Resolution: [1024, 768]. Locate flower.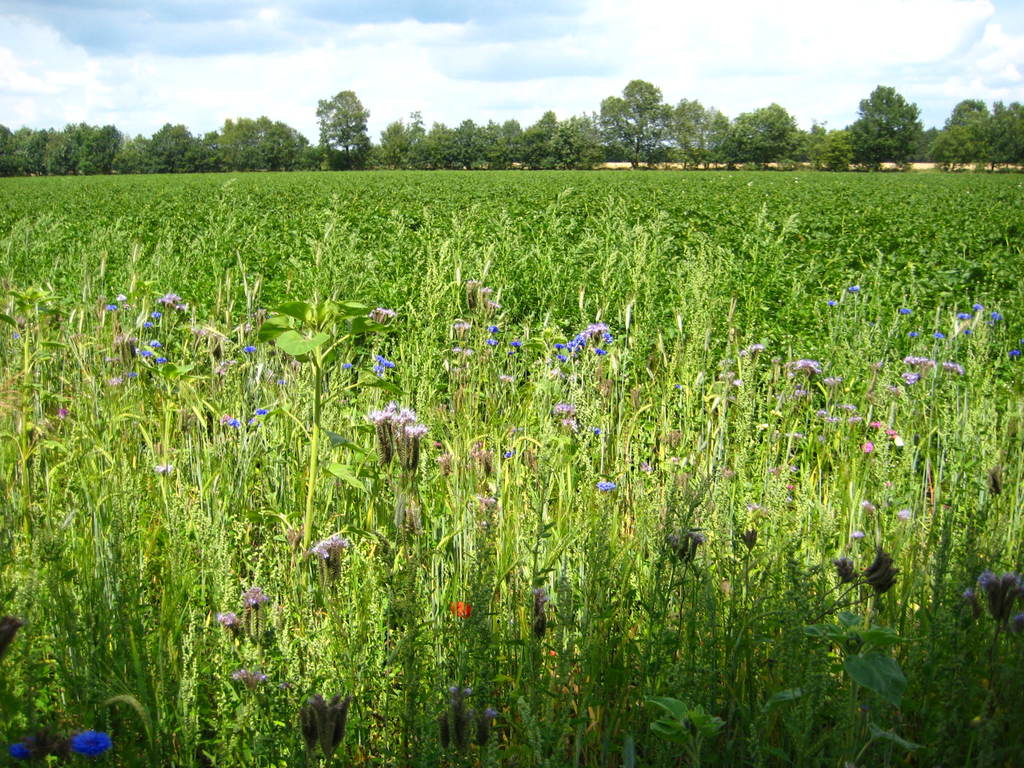
l=488, t=337, r=498, b=347.
